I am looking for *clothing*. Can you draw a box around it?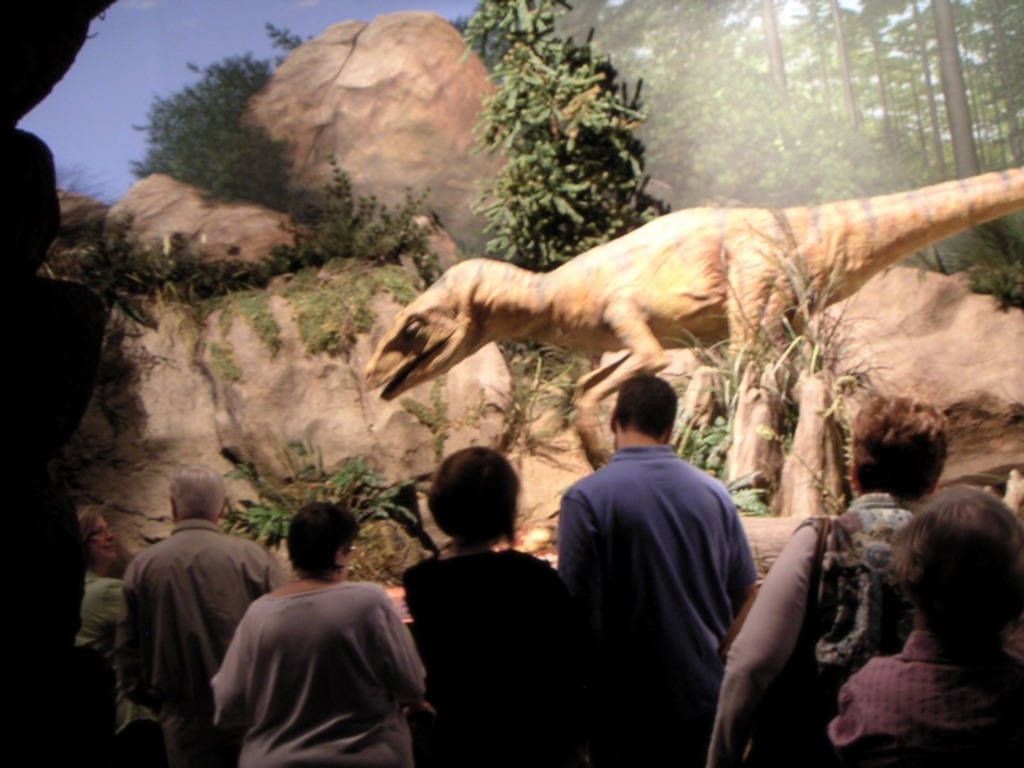
Sure, the bounding box is [122, 515, 292, 767].
